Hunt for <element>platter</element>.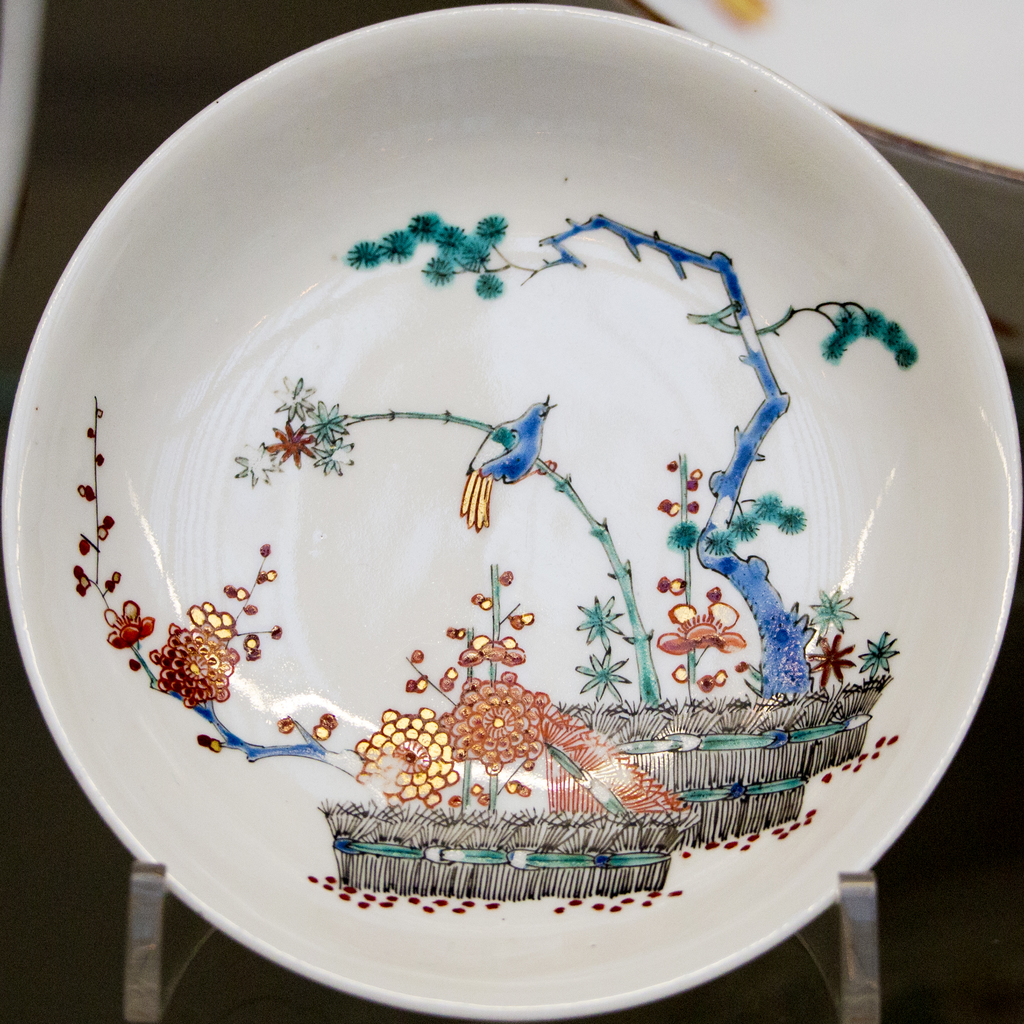
Hunted down at bbox(0, 4, 1023, 1023).
